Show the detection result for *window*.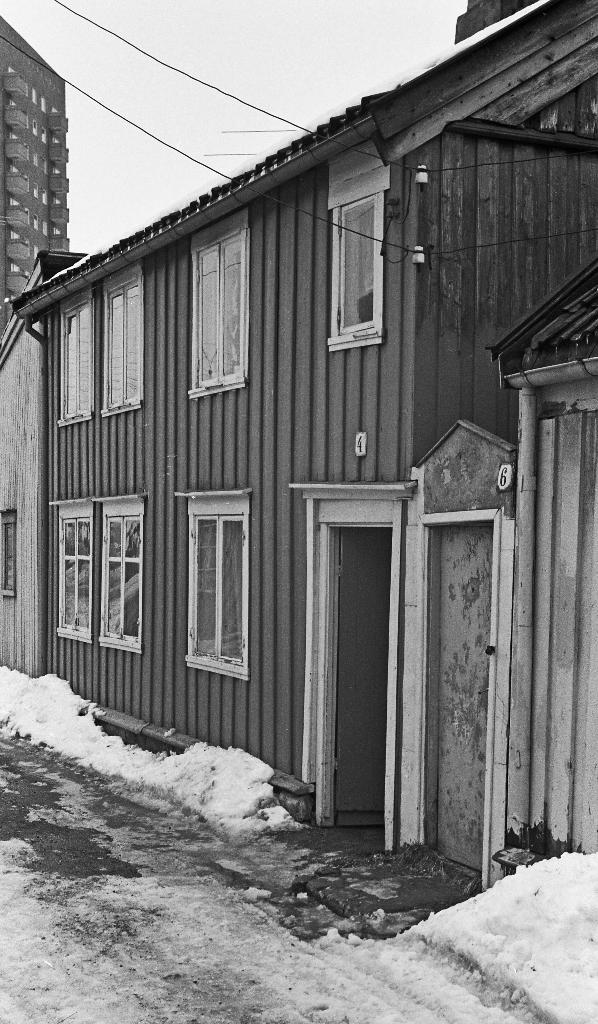
[43, 220, 50, 237].
